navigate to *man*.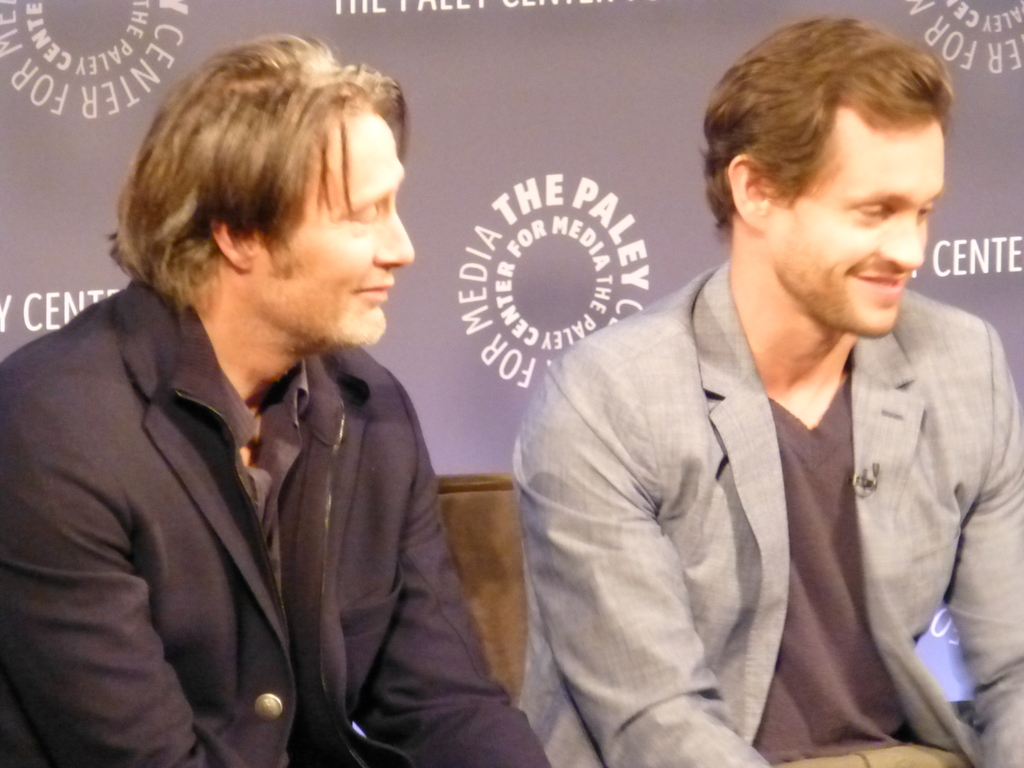
Navigation target: rect(483, 47, 1007, 742).
